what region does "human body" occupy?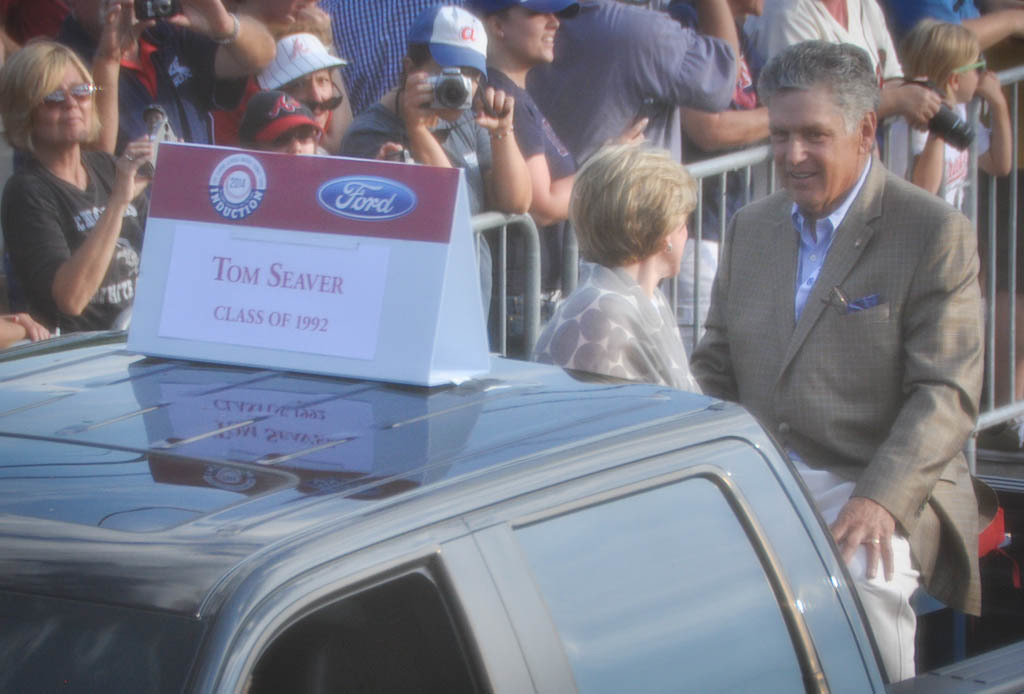
x1=6 y1=72 x2=138 y2=347.
